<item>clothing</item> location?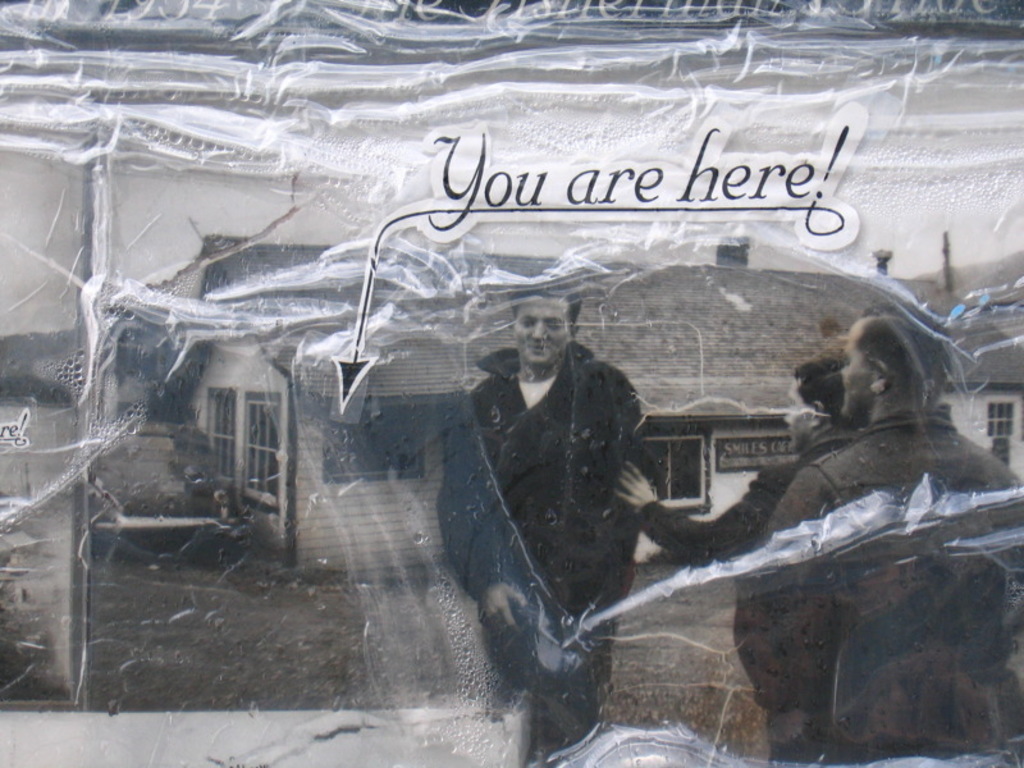
l=751, t=402, r=1023, b=767
